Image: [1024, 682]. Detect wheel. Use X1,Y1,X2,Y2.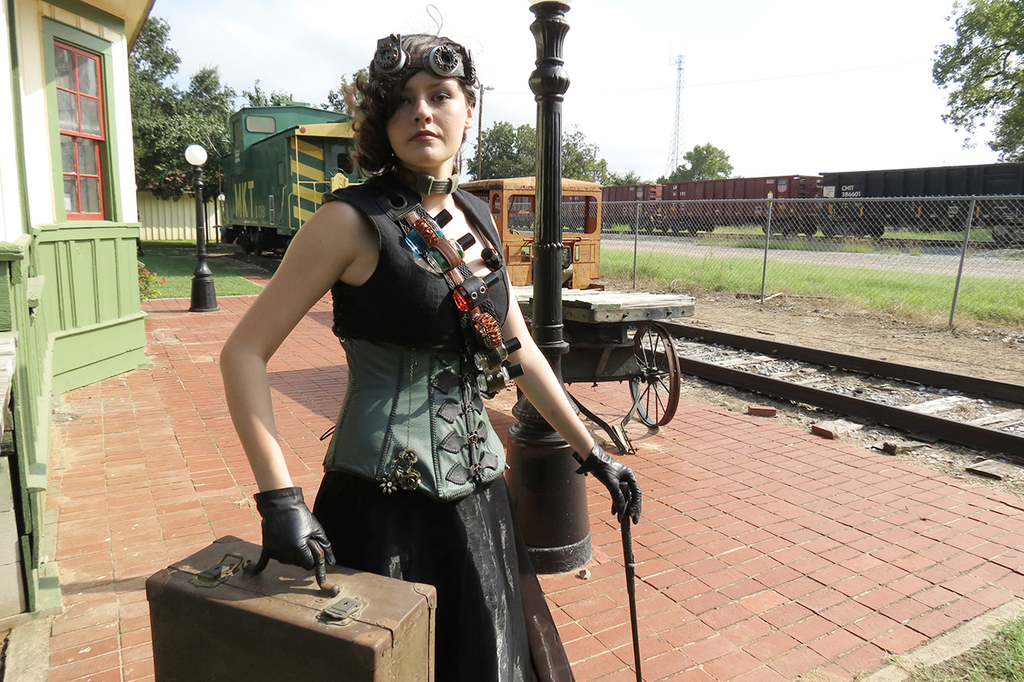
621,328,677,439.
